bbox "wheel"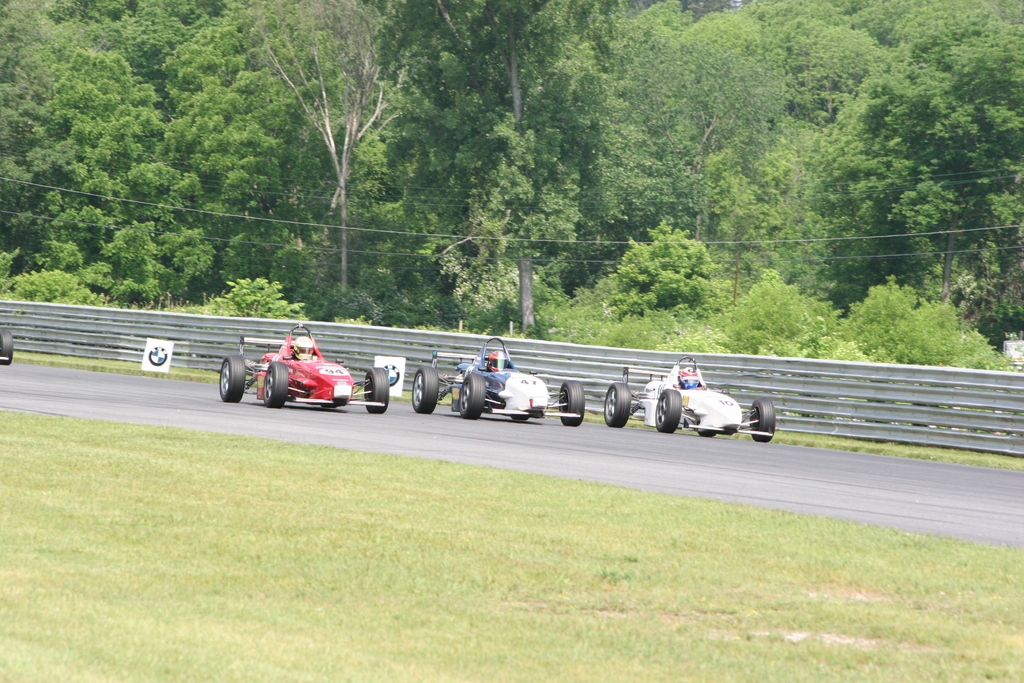
602,379,630,428
